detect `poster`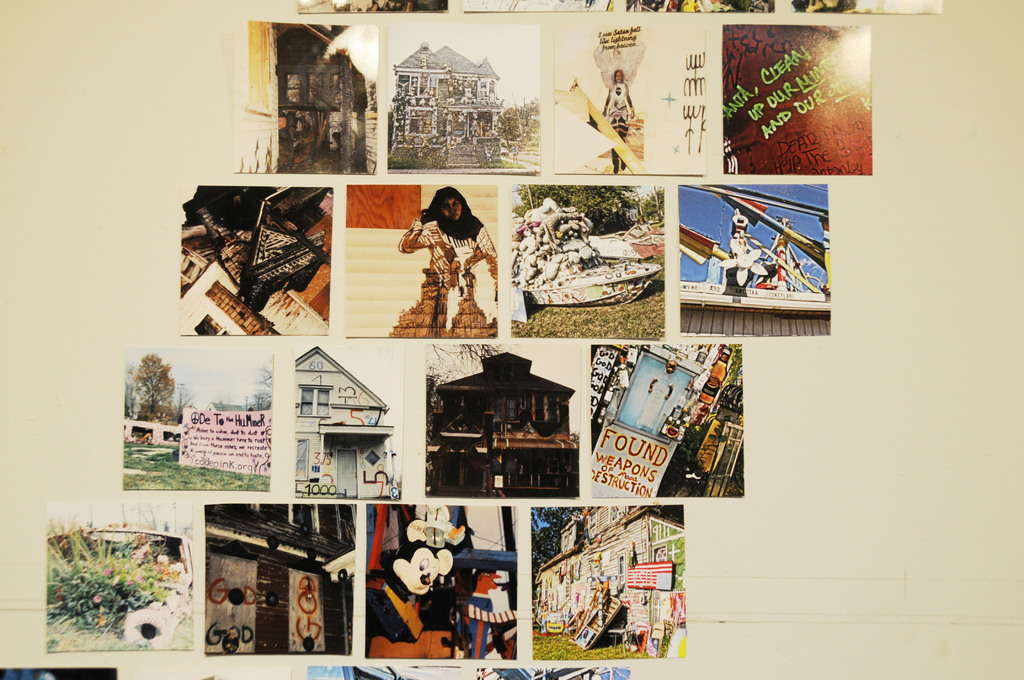
(left=627, top=0, right=774, bottom=14)
